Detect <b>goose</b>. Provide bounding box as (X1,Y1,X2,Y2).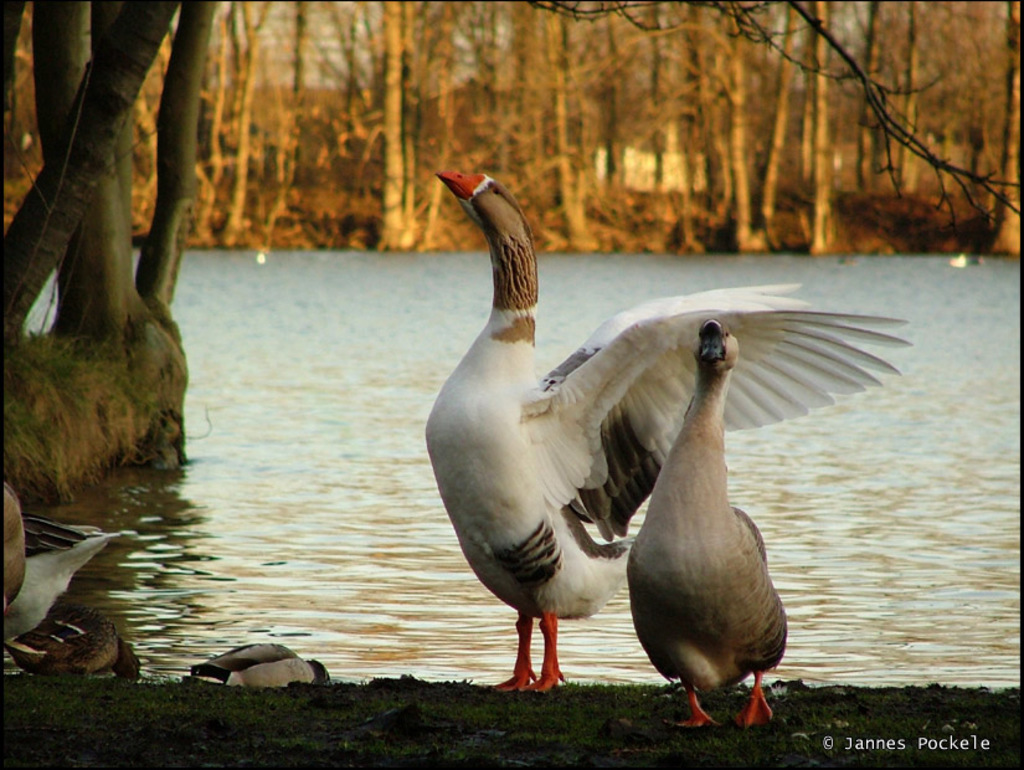
(421,166,912,691).
